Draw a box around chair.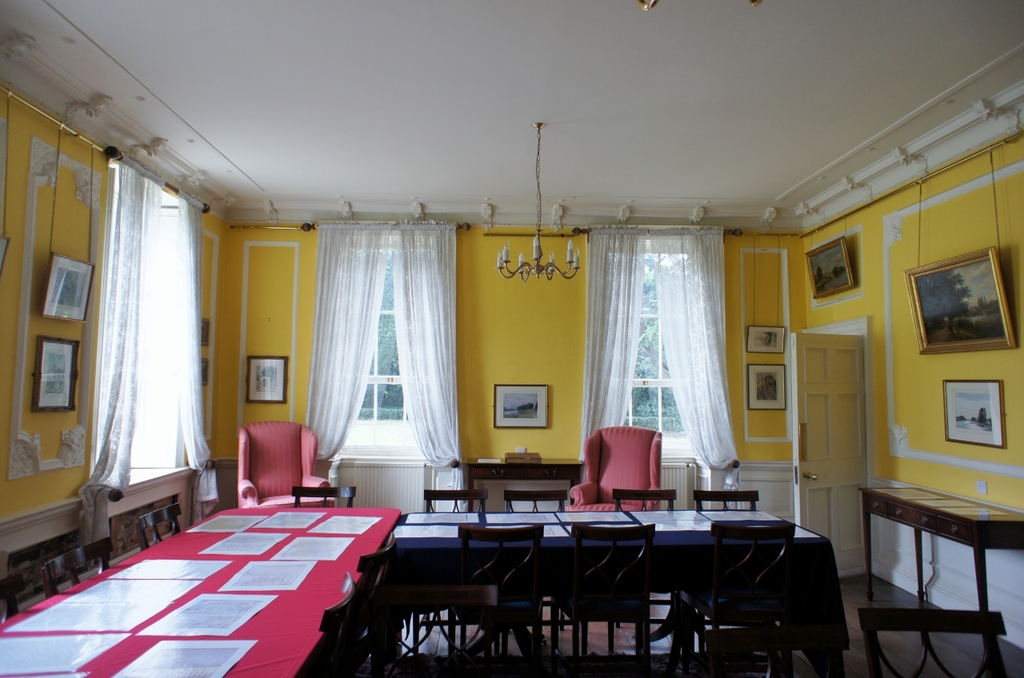
(left=386, top=579, right=541, bottom=677).
